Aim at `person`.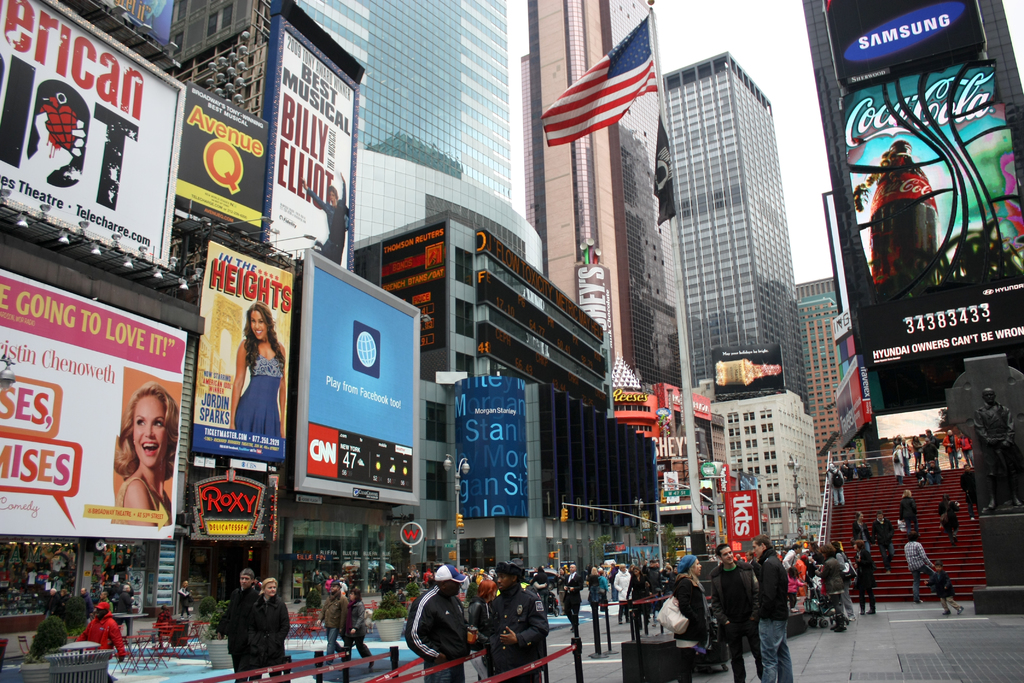
Aimed at 961 464 977 522.
